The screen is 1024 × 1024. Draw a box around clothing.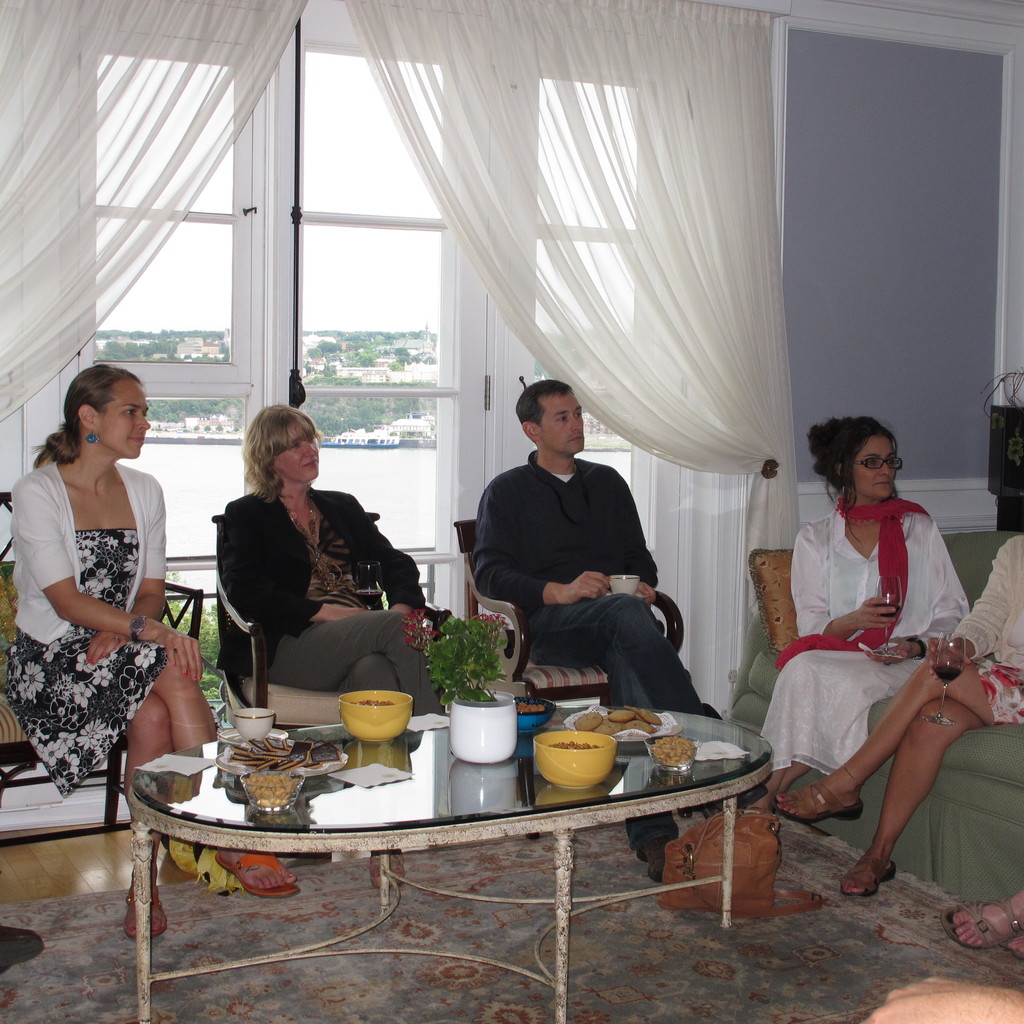
BBox(463, 419, 693, 689).
